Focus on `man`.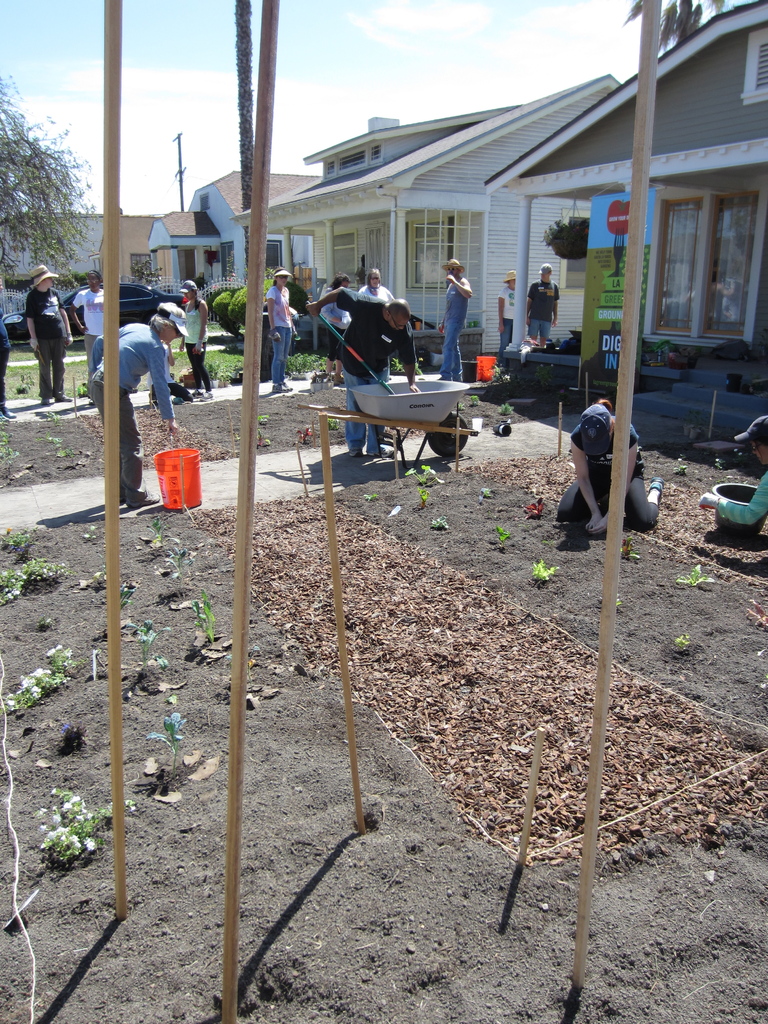
Focused at bbox=[302, 287, 420, 462].
